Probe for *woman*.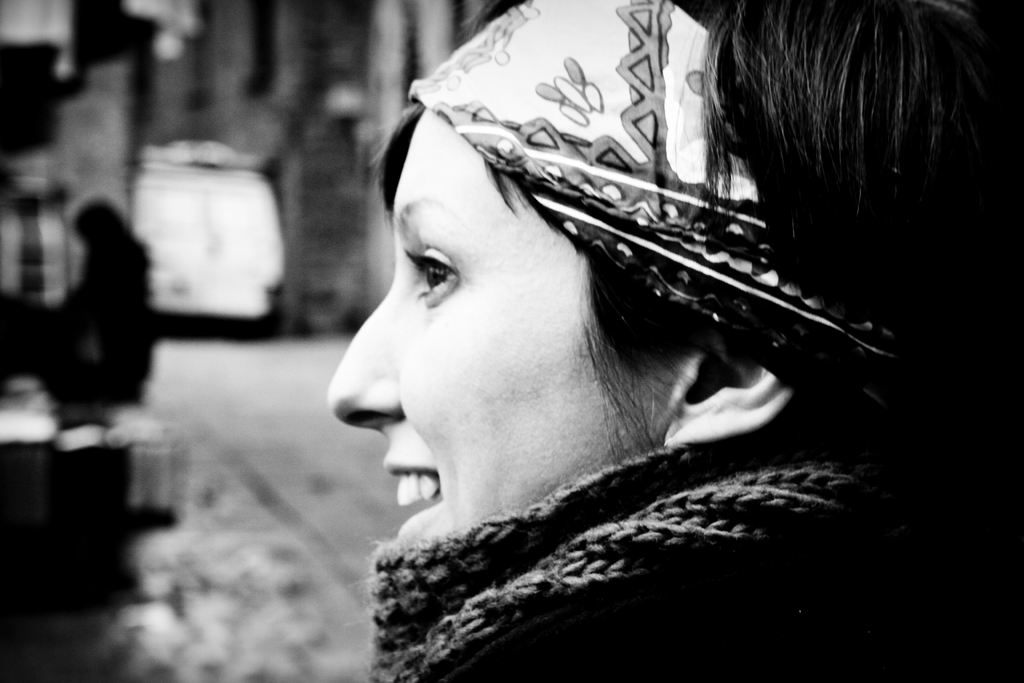
Probe result: {"left": 296, "top": 0, "right": 1023, "bottom": 682}.
